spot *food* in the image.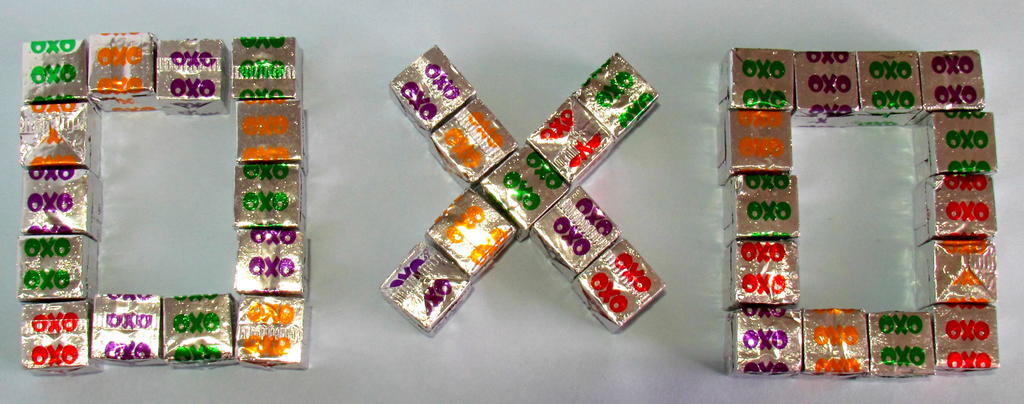
*food* found at bbox=[390, 67, 667, 310].
